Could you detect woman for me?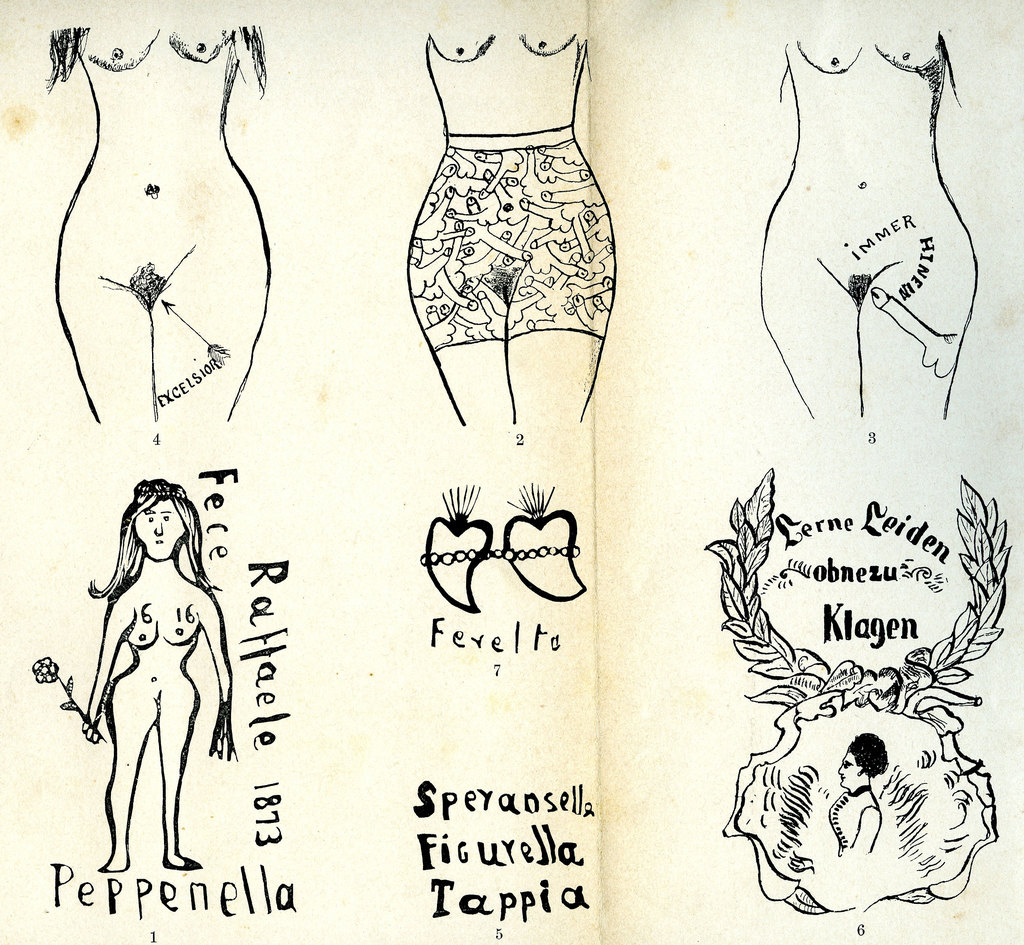
Detection result: <box>66,457,233,868</box>.
